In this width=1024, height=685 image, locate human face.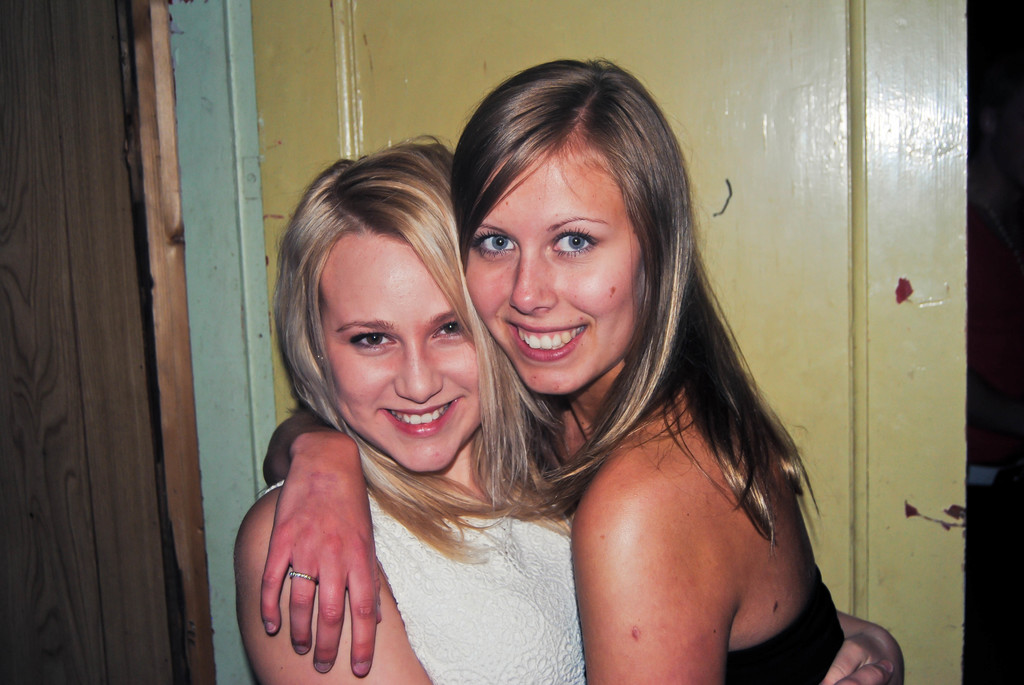
Bounding box: select_region(457, 152, 639, 392).
